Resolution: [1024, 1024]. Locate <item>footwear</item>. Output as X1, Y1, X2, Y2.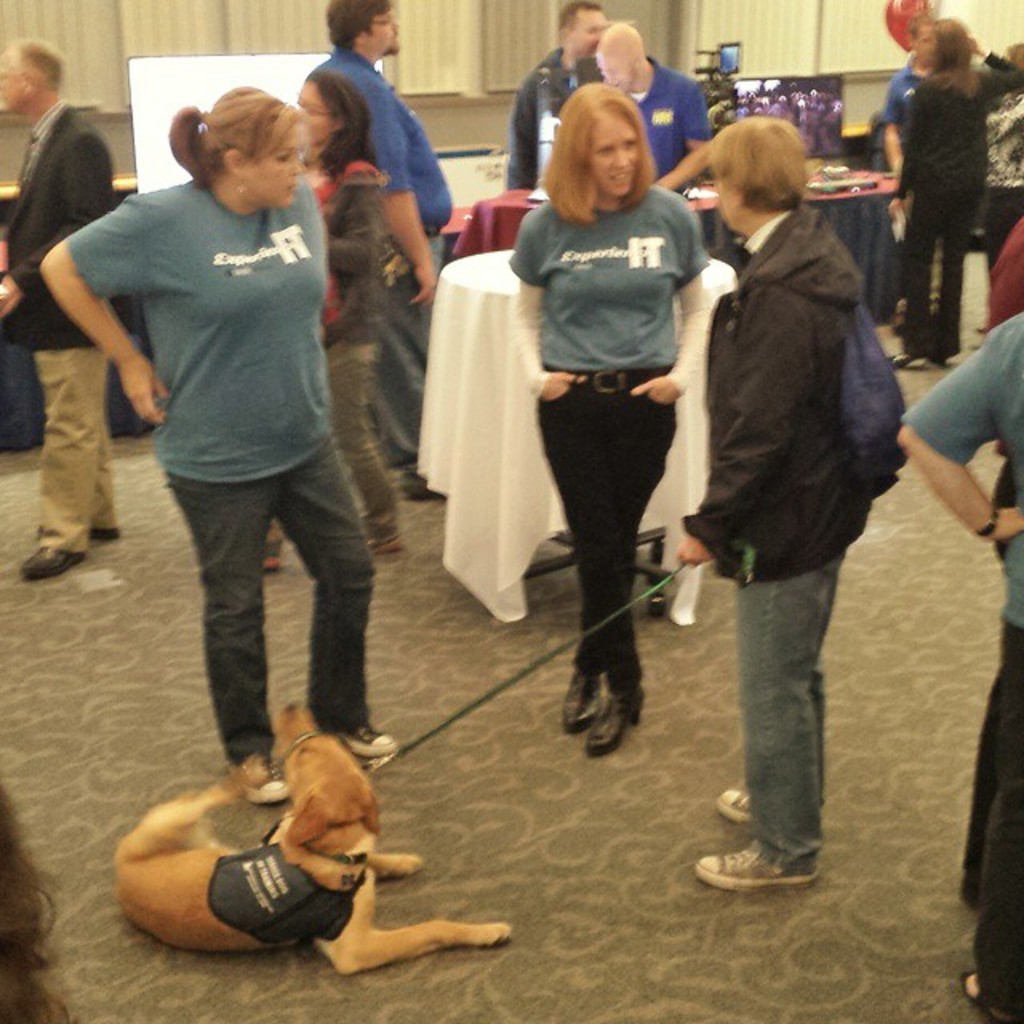
957, 965, 1022, 1022.
